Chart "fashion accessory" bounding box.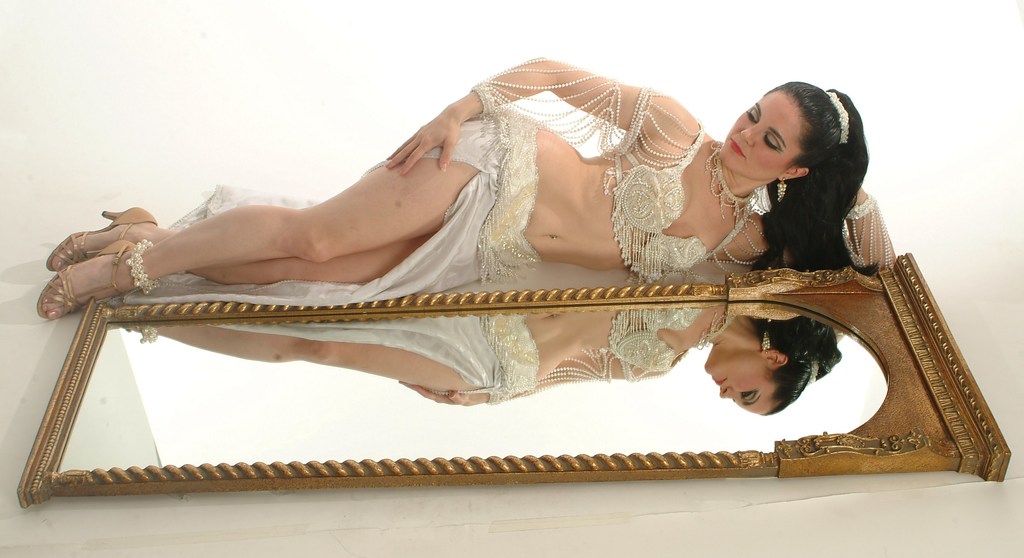
Charted: x1=42 y1=260 x2=102 y2=328.
